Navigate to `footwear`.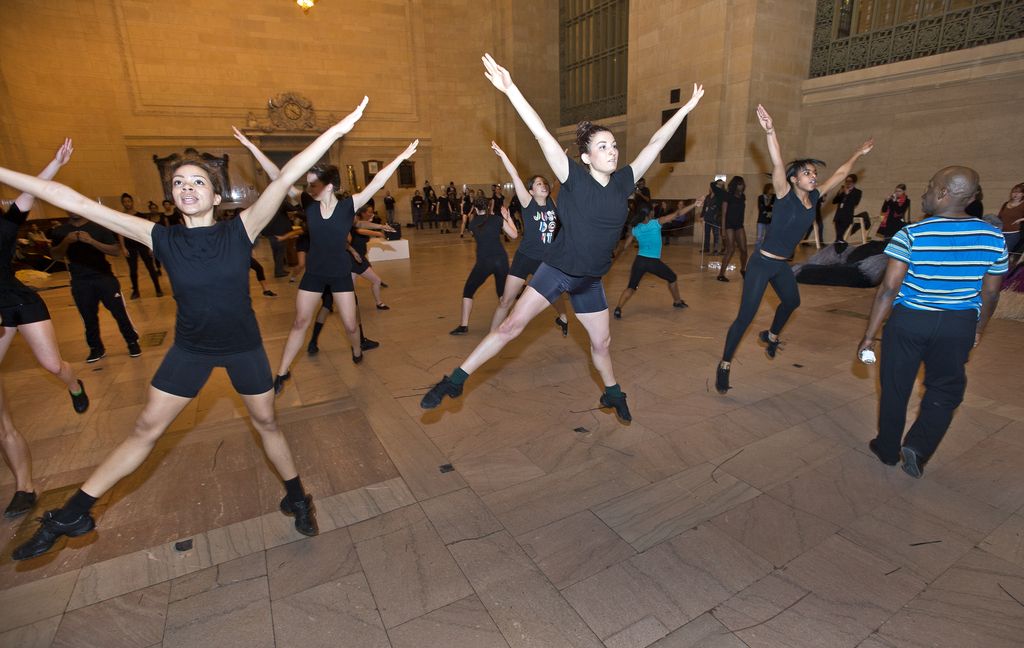
Navigation target: (10, 507, 92, 557).
